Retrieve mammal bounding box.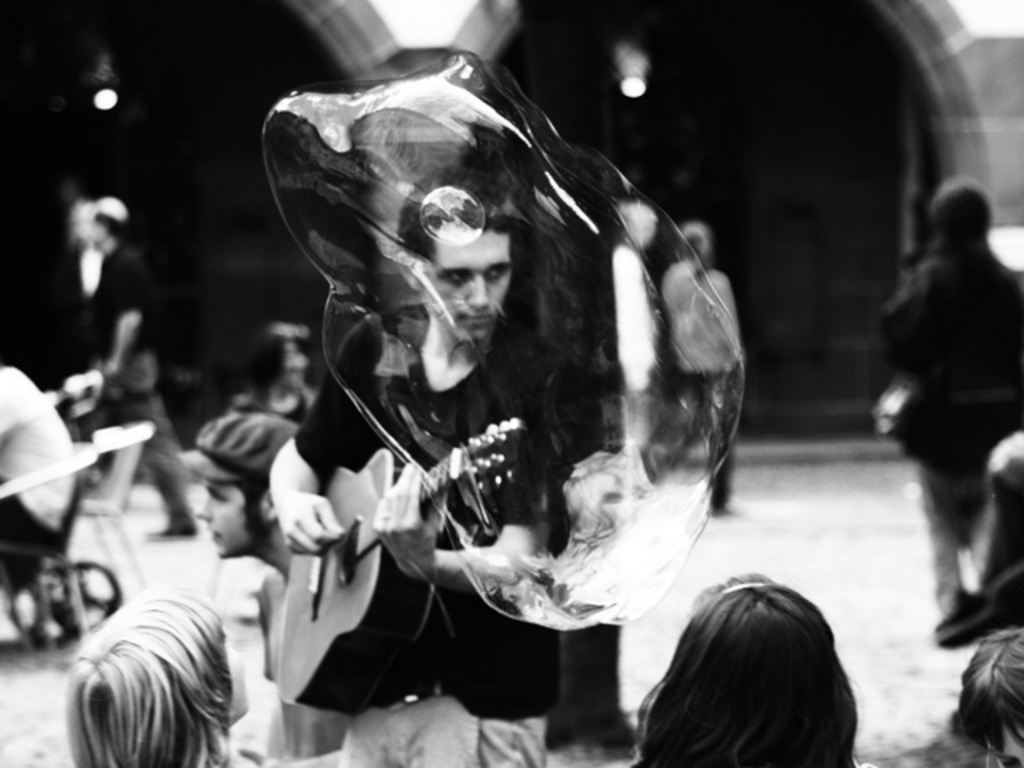
Bounding box: 627, 568, 862, 766.
